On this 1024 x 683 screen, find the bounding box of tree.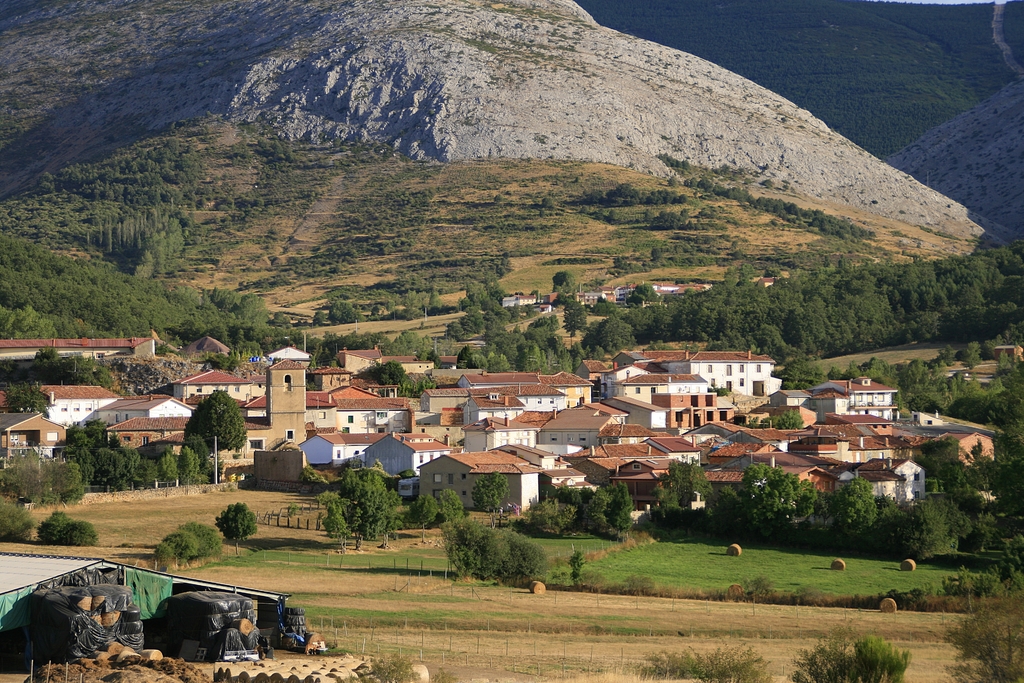
Bounding box: <box>218,502,255,552</box>.
